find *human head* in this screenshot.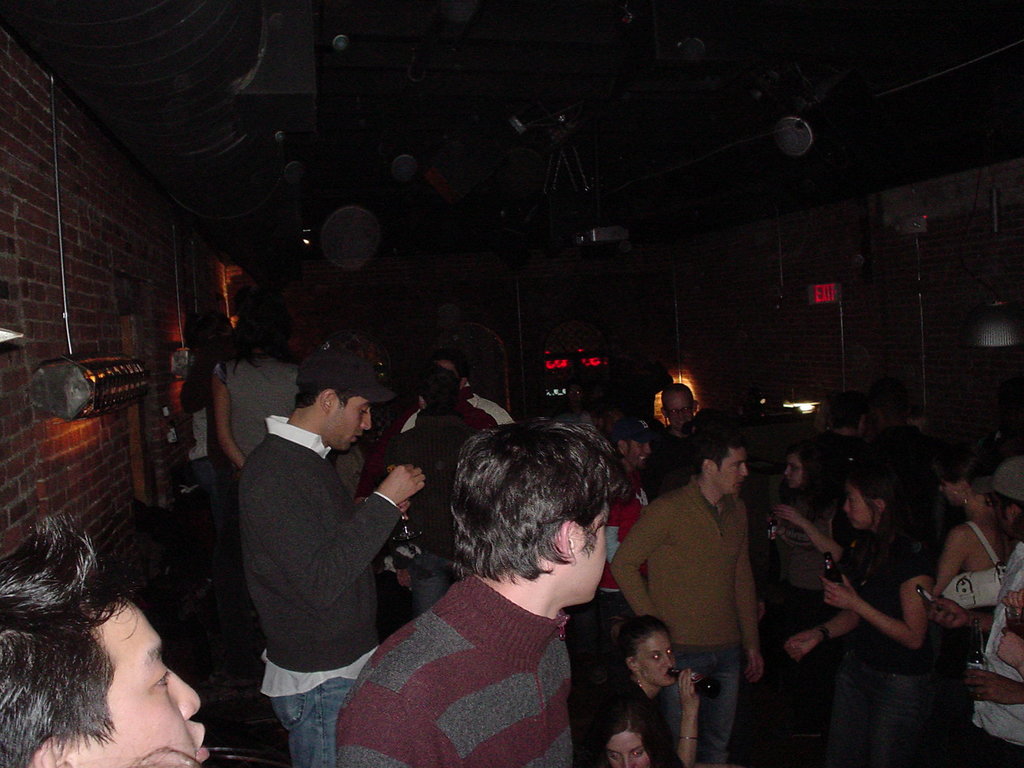
The bounding box for *human head* is <bbox>426, 428, 645, 620</bbox>.
